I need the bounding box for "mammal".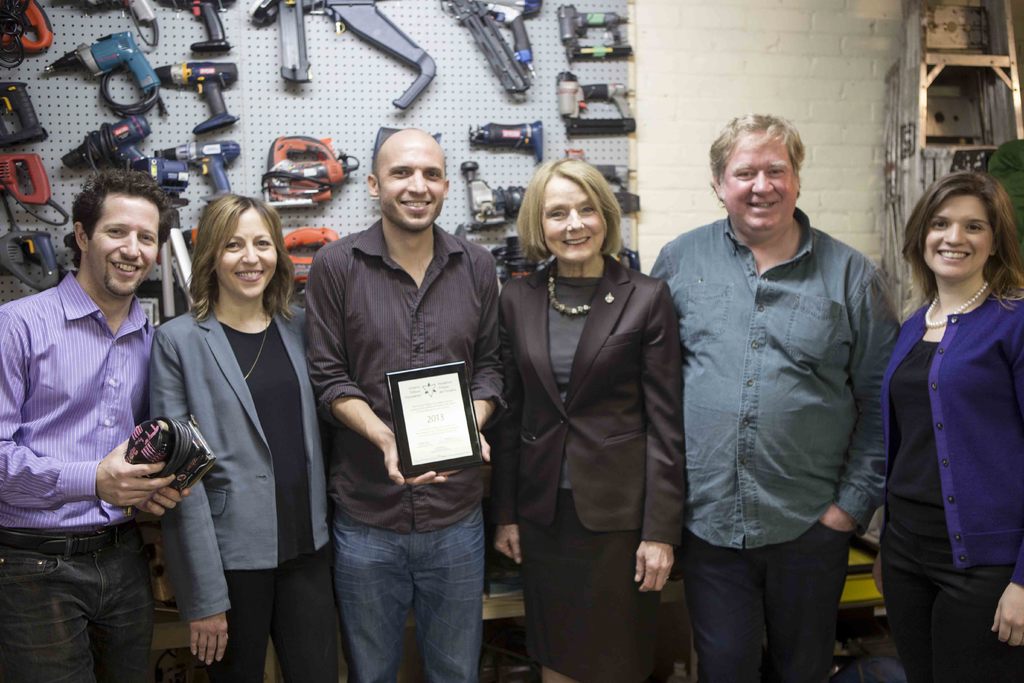
Here it is: (148,192,333,682).
